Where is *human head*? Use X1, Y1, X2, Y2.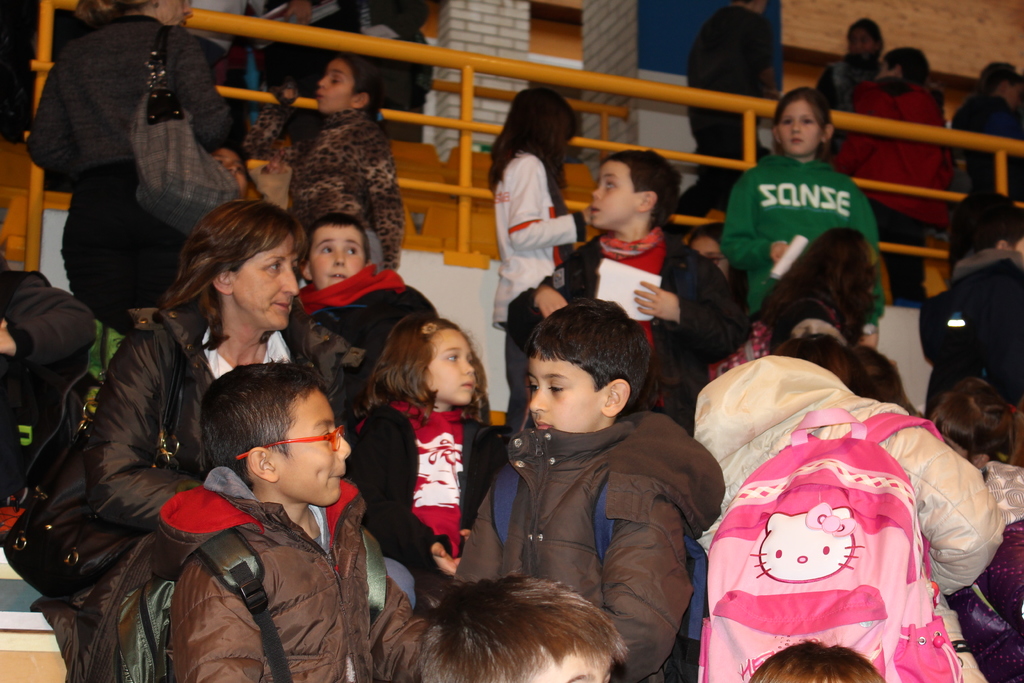
751, 638, 888, 682.
